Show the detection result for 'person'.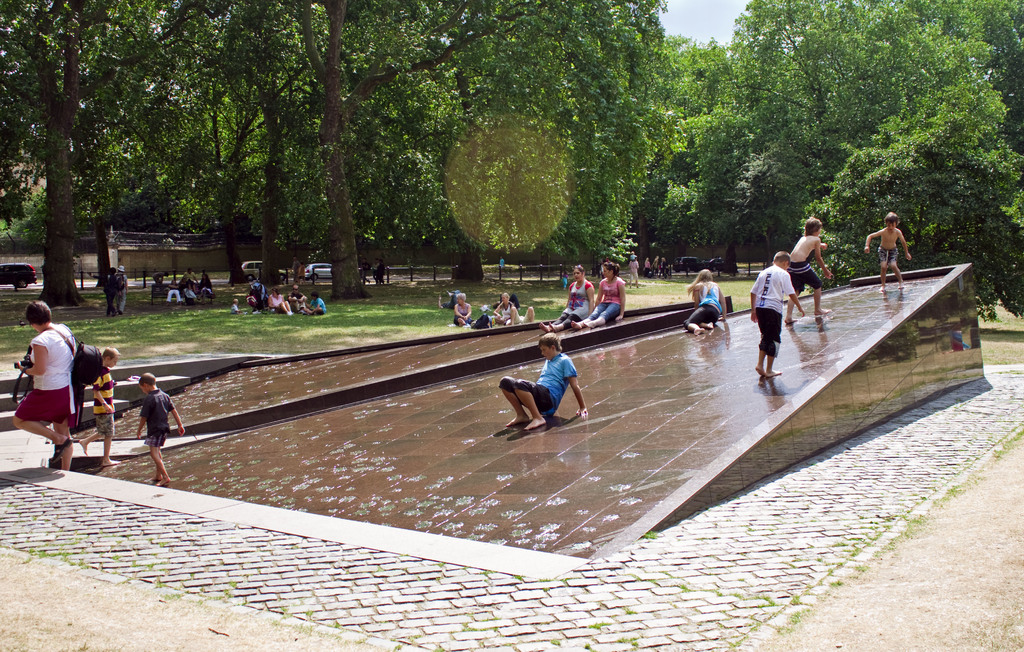
crop(358, 260, 370, 285).
